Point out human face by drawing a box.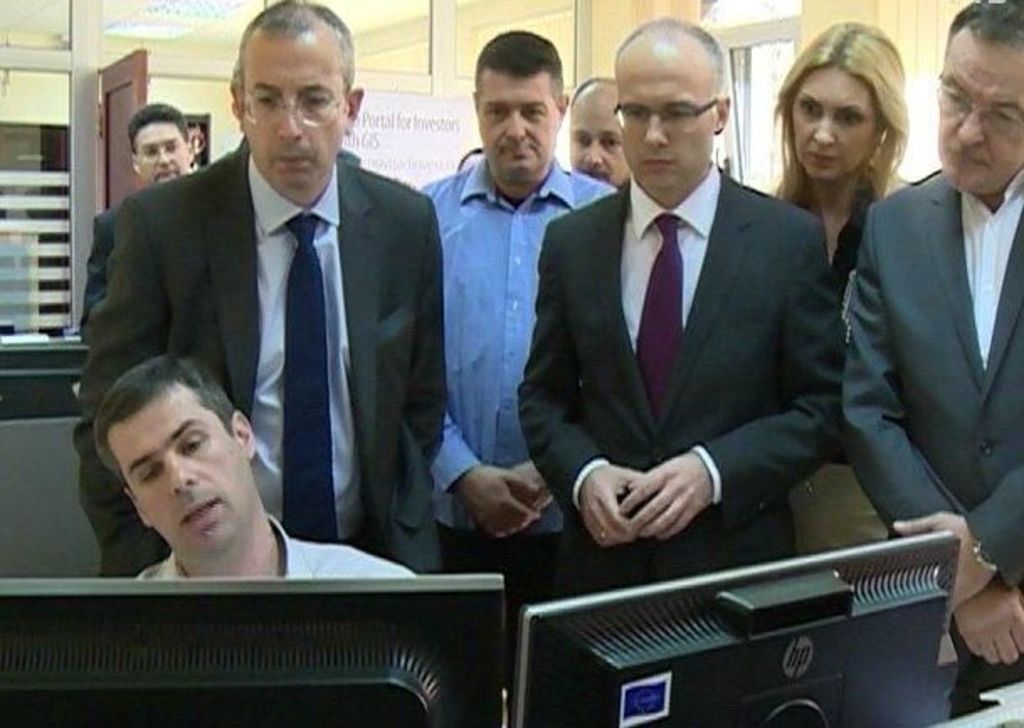
bbox=(242, 35, 343, 183).
